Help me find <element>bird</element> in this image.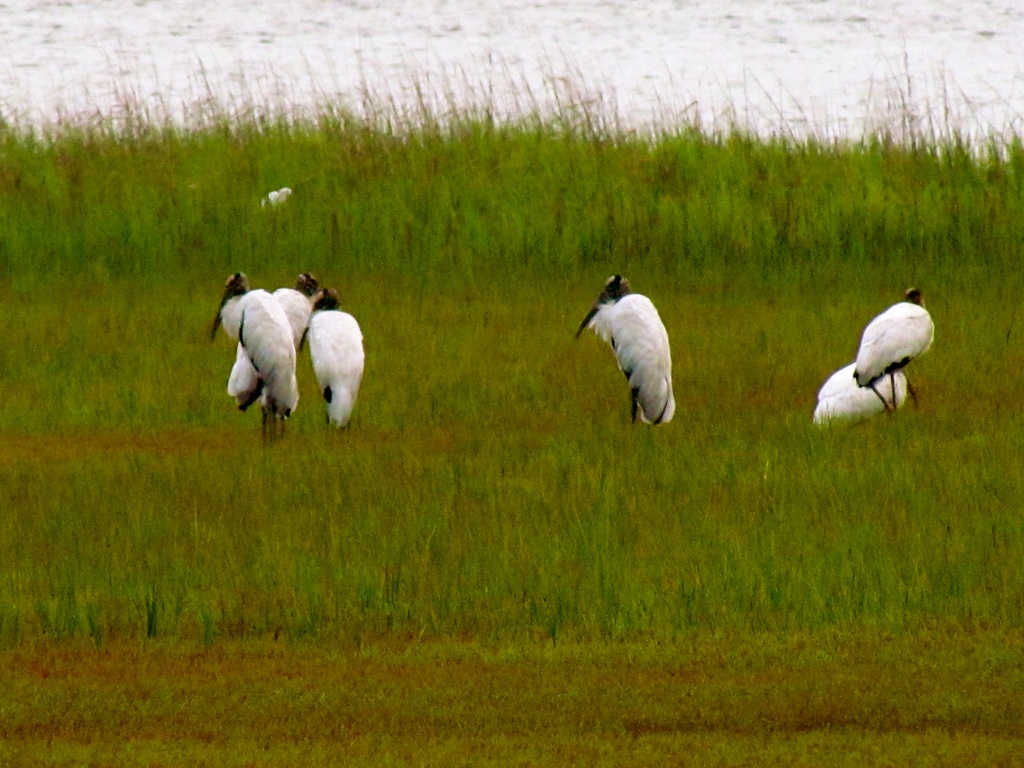
Found it: left=320, top=287, right=361, bottom=426.
